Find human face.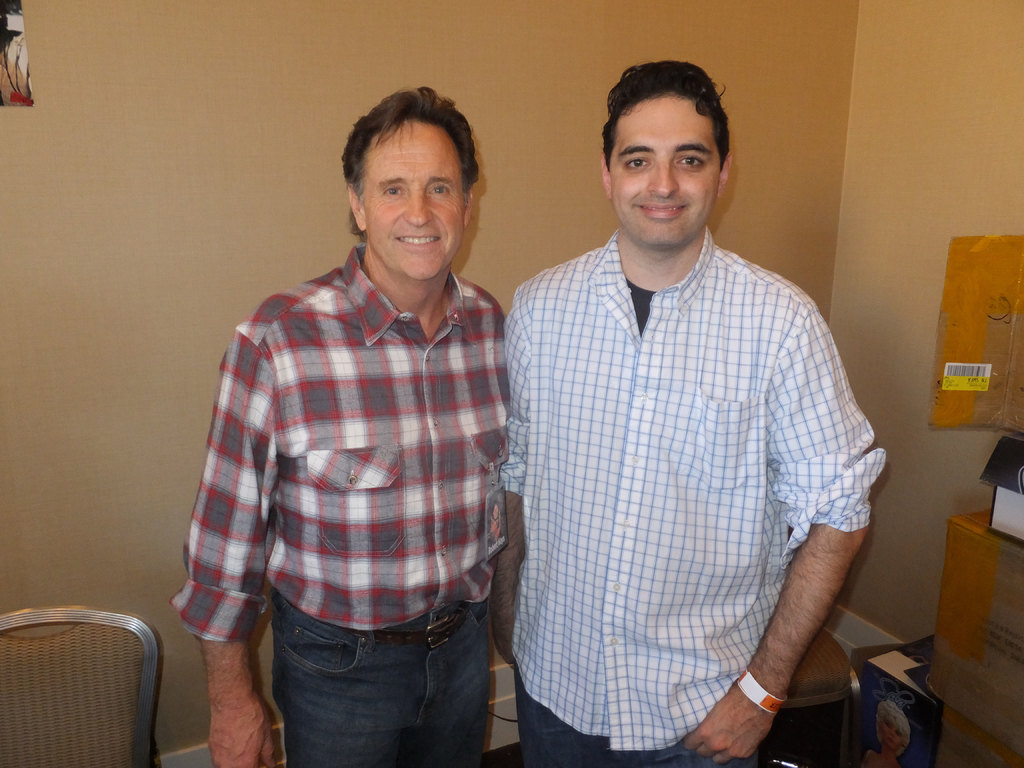
(365, 116, 463, 278).
